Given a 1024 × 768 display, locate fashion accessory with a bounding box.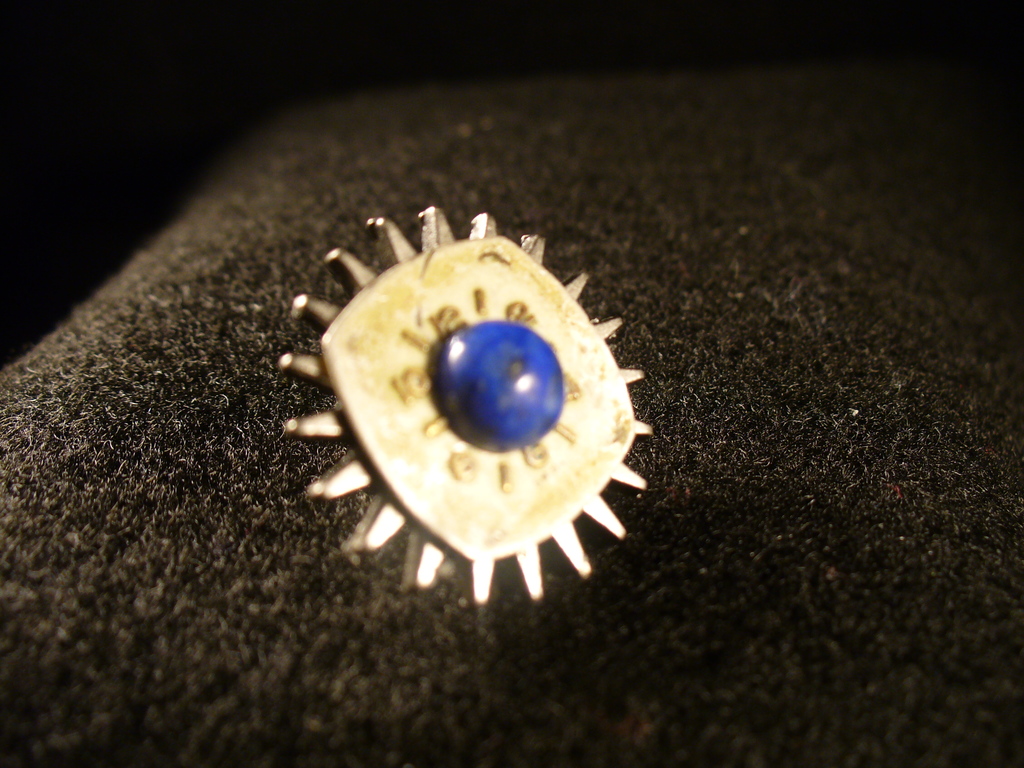
Located: Rect(285, 209, 655, 604).
